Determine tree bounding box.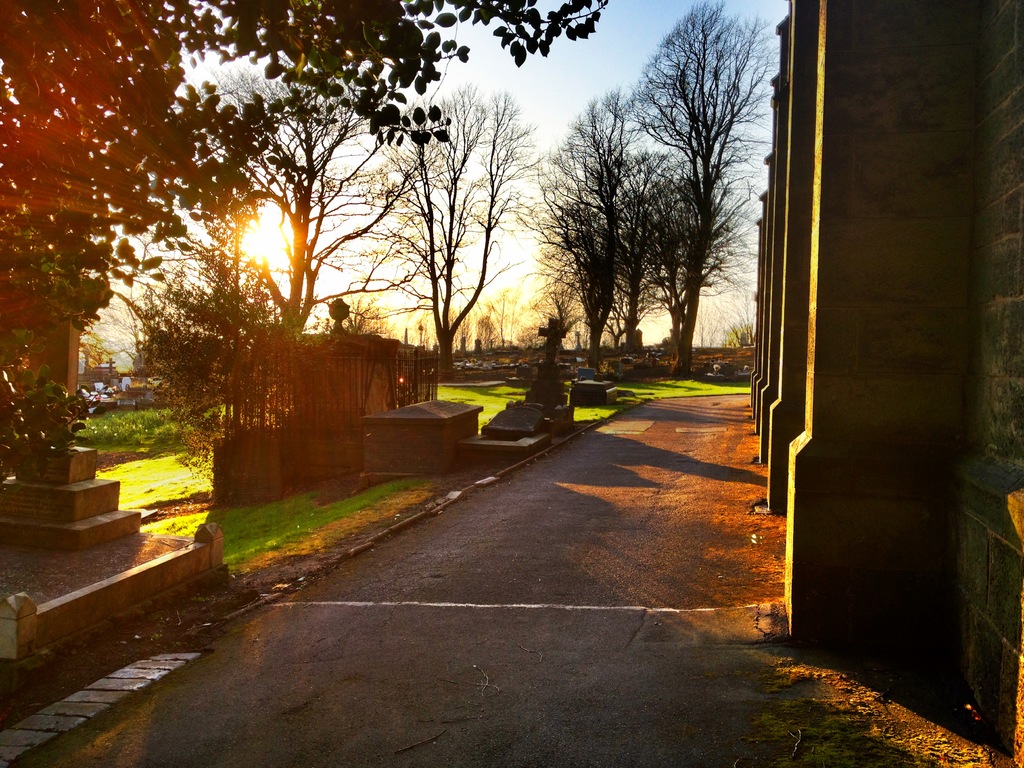
Determined: Rect(86, 241, 186, 386).
